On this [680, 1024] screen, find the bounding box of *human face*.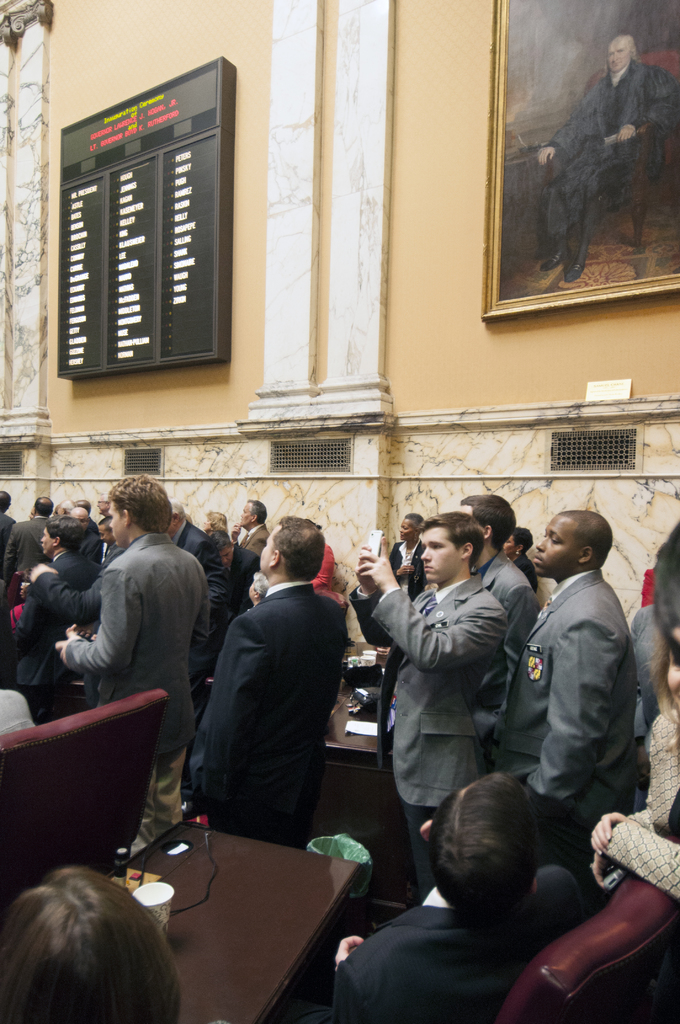
Bounding box: <region>450, 502, 474, 515</region>.
